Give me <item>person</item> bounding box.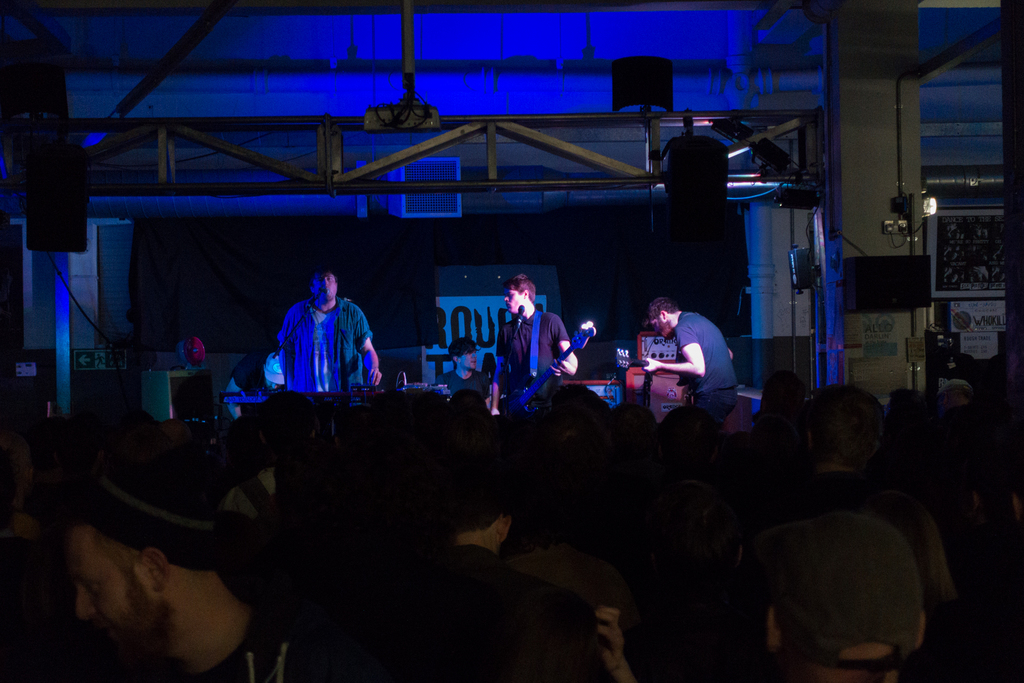
{"x1": 772, "y1": 506, "x2": 934, "y2": 682}.
